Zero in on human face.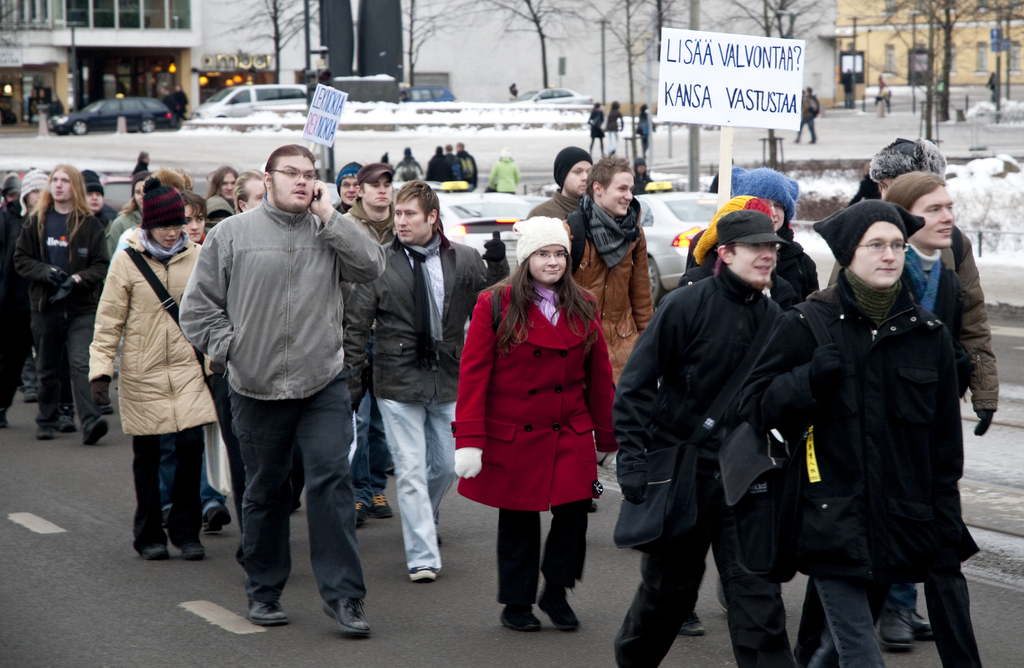
Zeroed in: detection(603, 177, 635, 218).
